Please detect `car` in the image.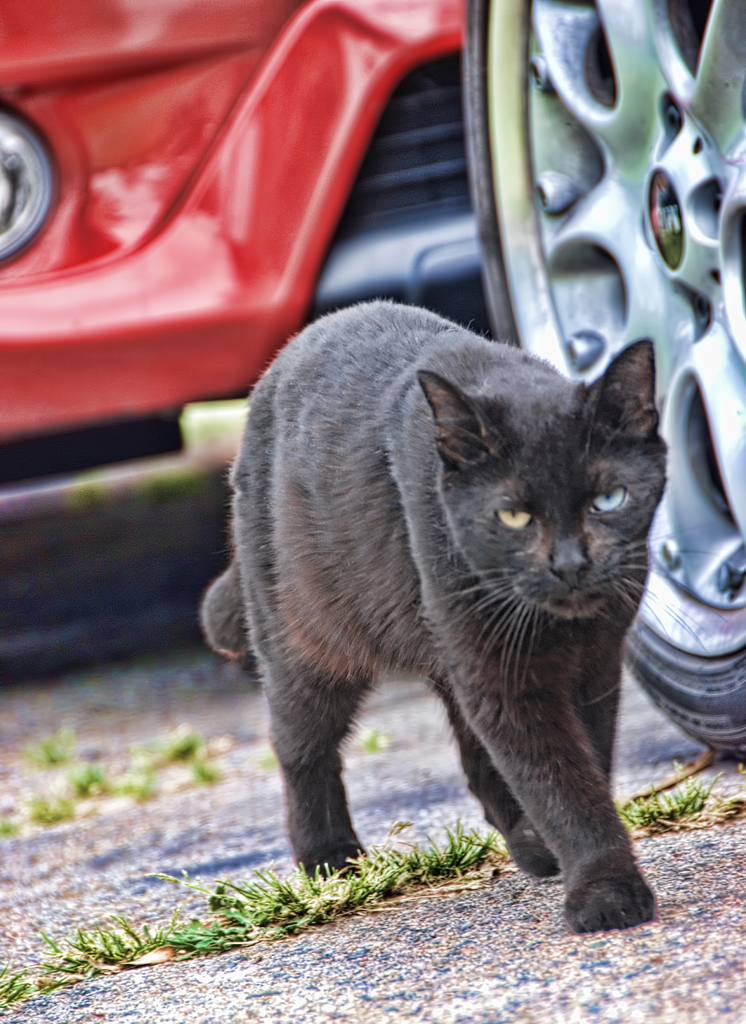
crop(0, 0, 495, 492).
